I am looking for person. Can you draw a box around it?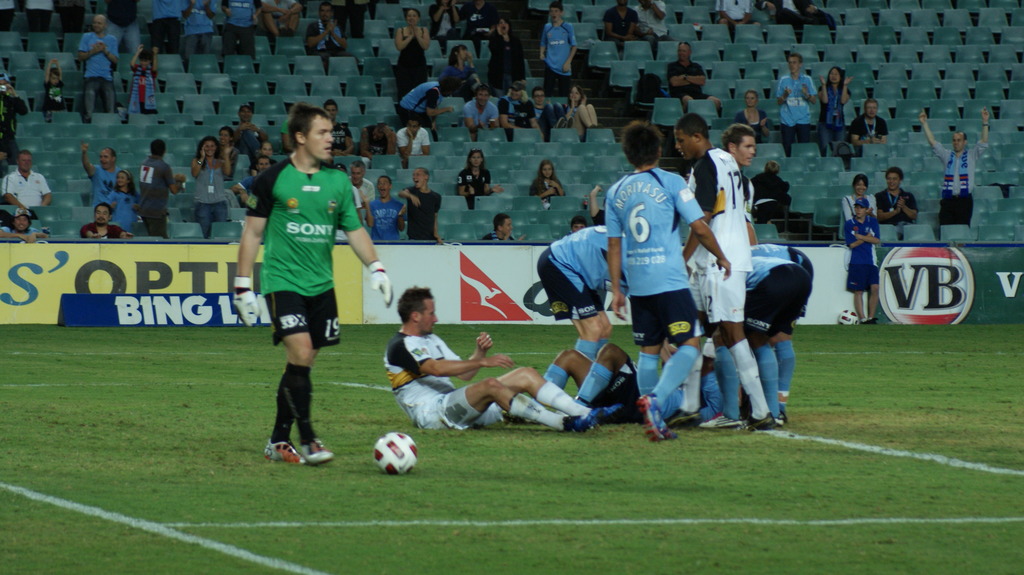
Sure, the bounding box is x1=390, y1=299, x2=487, y2=449.
